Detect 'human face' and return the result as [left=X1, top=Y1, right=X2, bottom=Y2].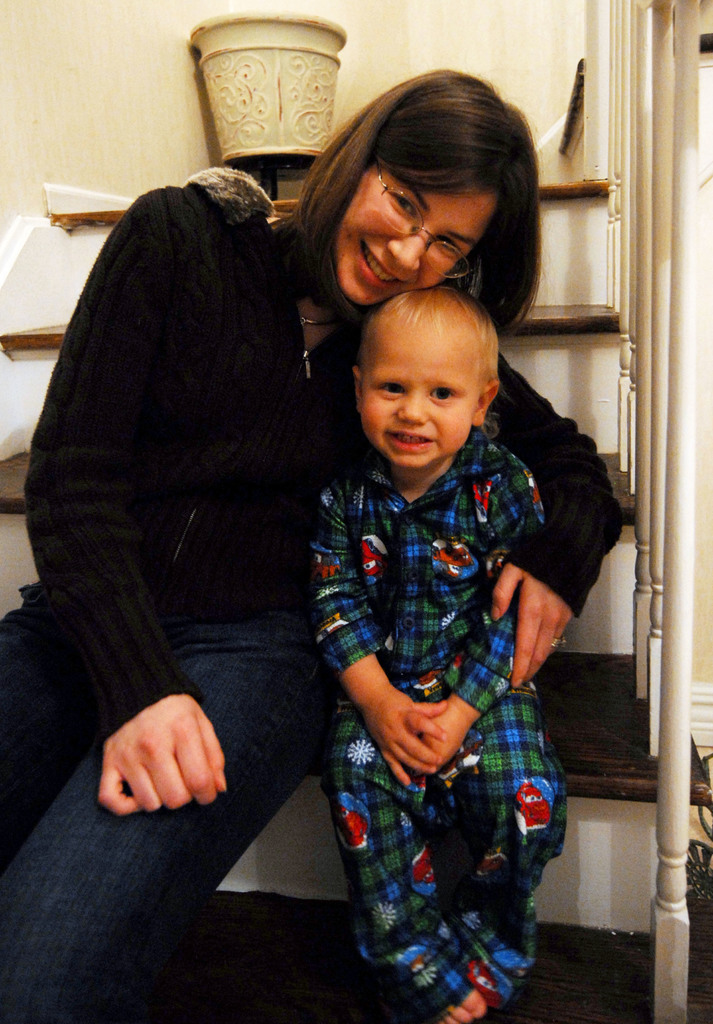
[left=340, top=199, right=493, bottom=302].
